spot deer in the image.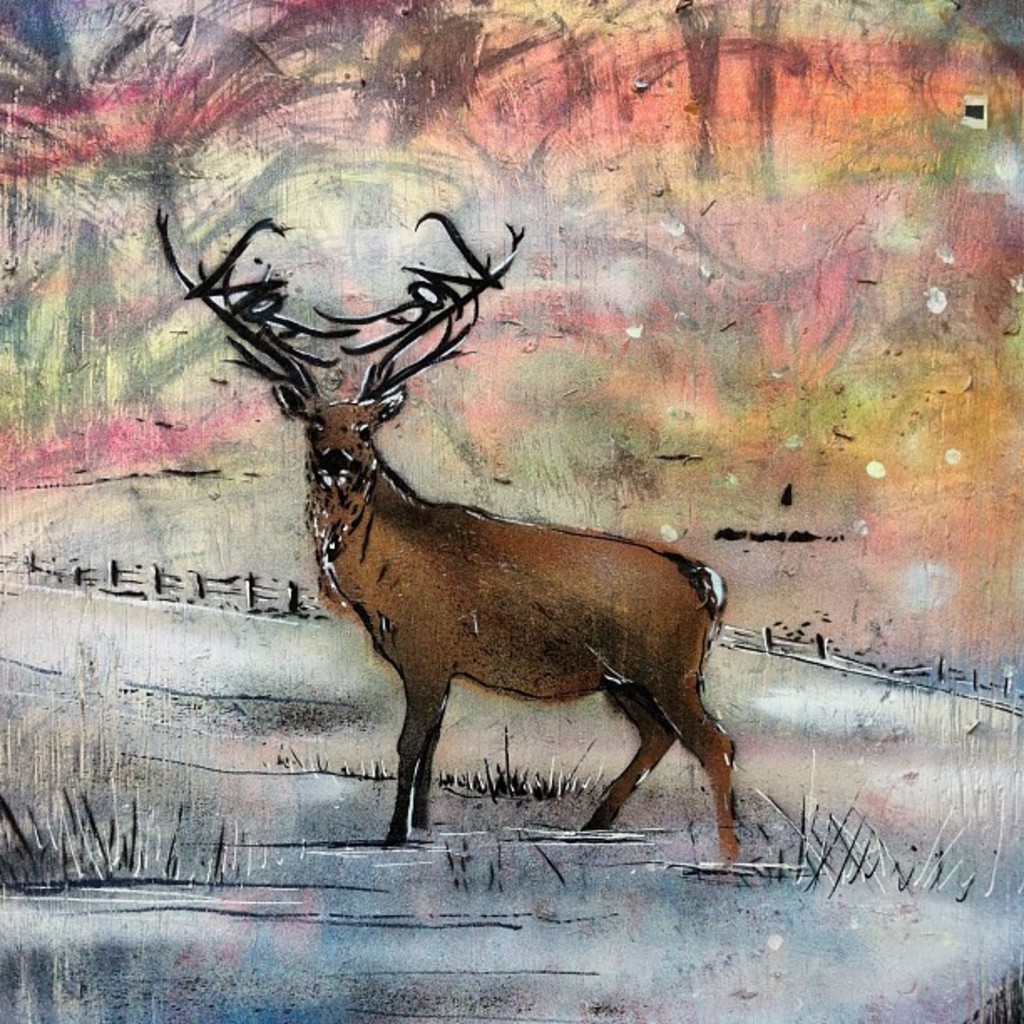
deer found at Rect(159, 202, 735, 857).
